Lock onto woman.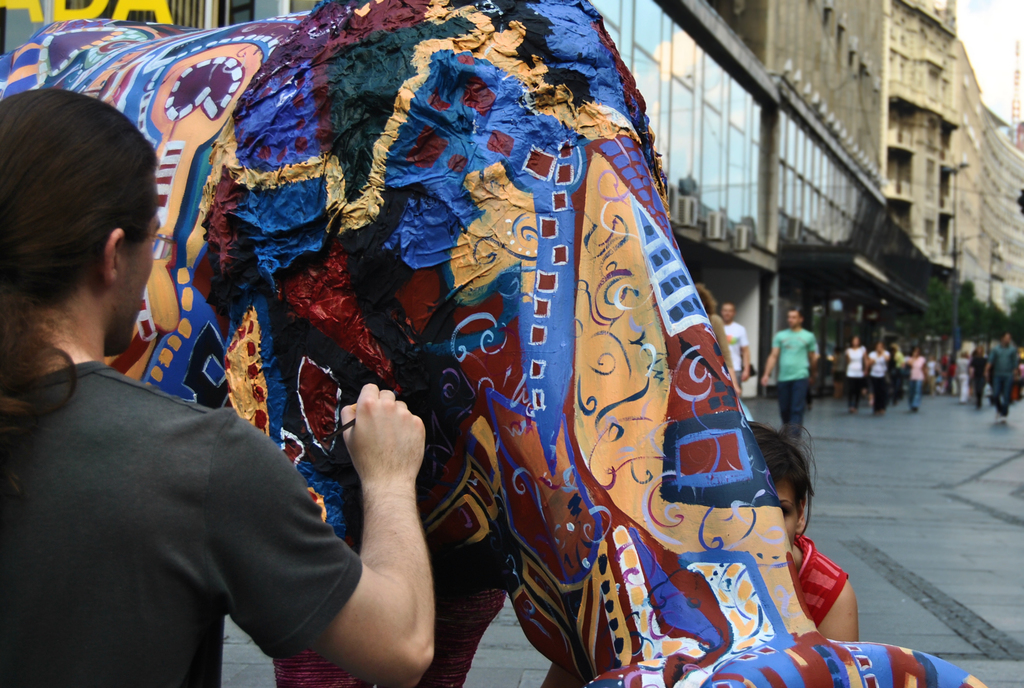
Locked: l=907, t=346, r=929, b=415.
